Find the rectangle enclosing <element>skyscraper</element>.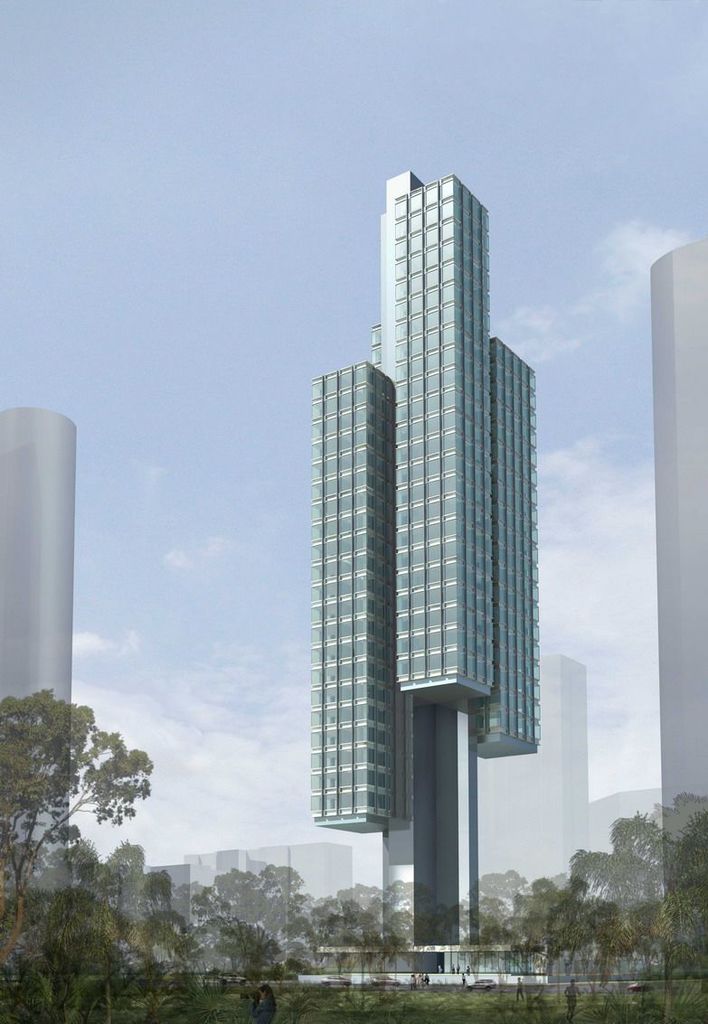
(313,170,553,969).
